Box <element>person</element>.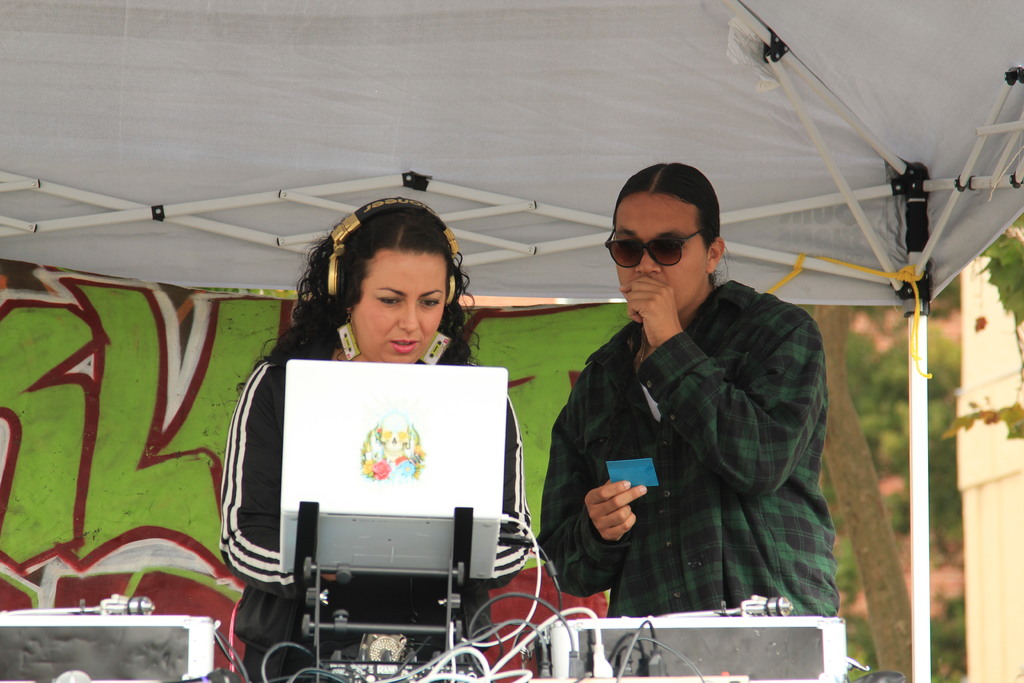
bbox(550, 175, 830, 657).
